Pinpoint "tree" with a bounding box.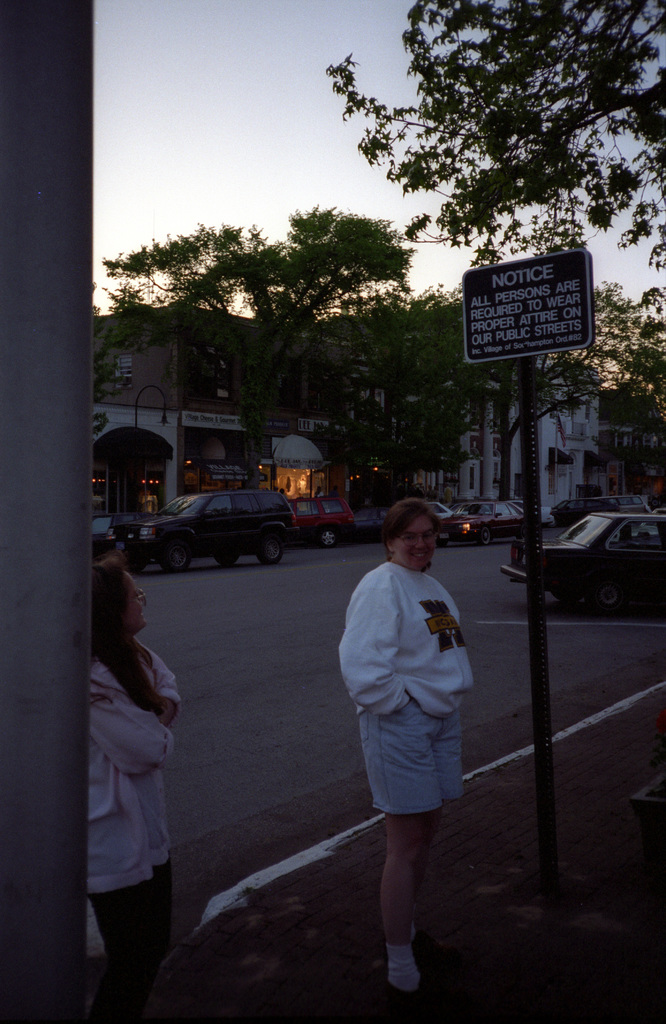
l=330, t=0, r=665, b=277.
